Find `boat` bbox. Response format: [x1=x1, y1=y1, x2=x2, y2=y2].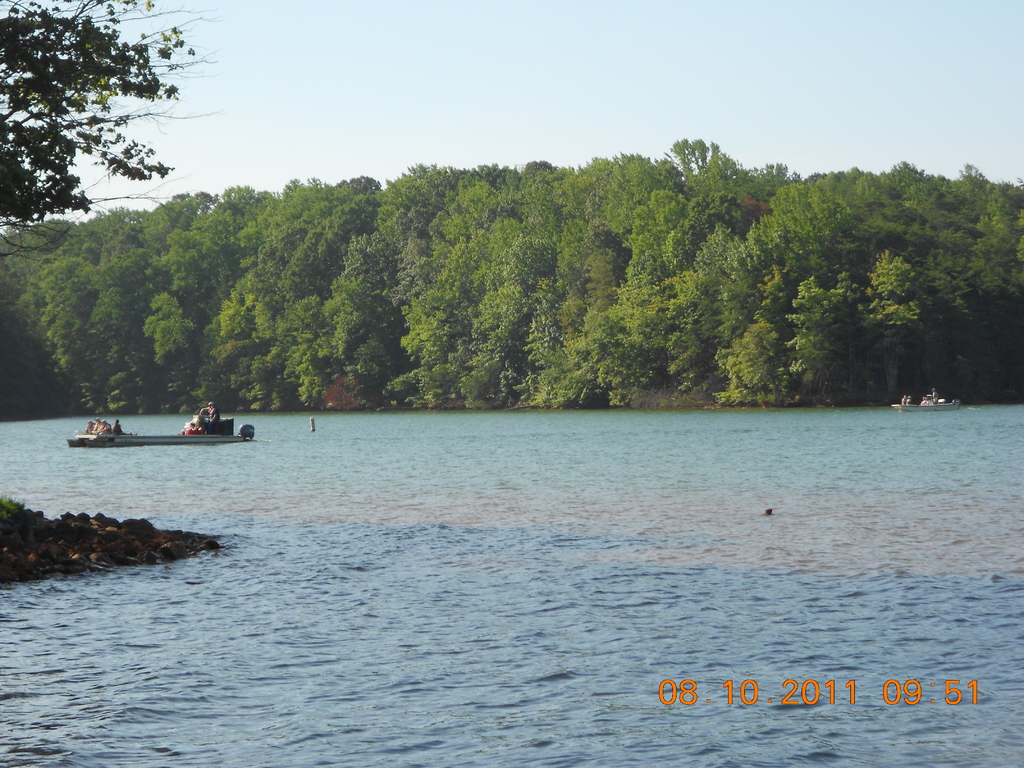
[x1=894, y1=396, x2=963, y2=412].
